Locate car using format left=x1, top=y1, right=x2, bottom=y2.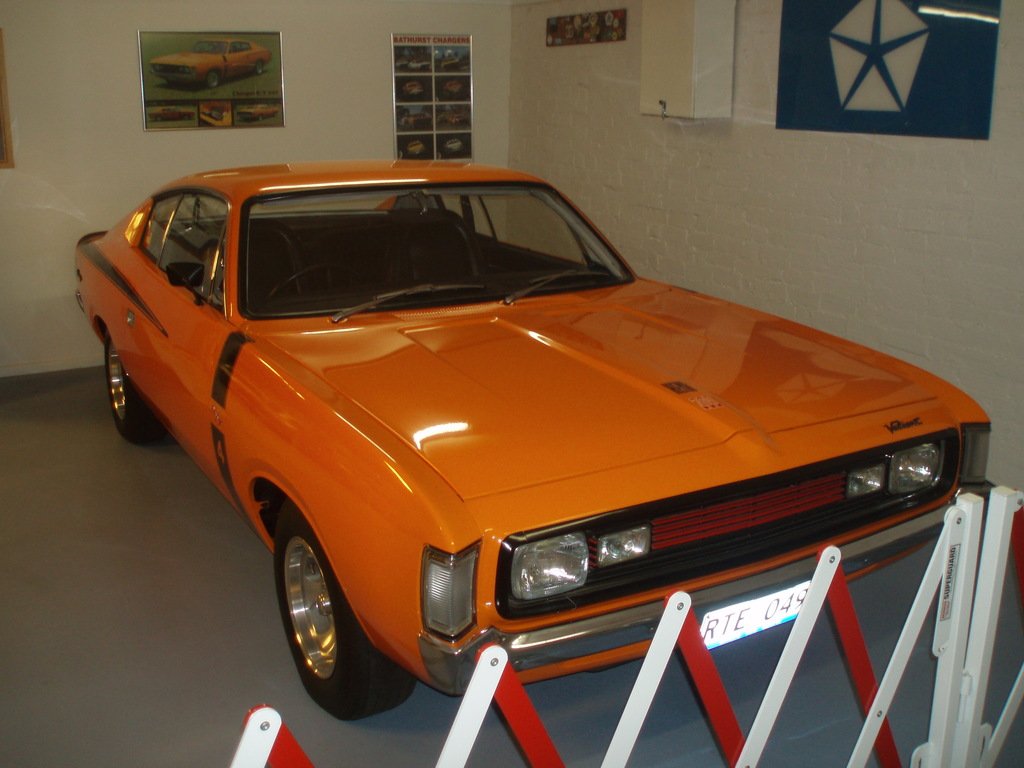
left=442, top=77, right=463, bottom=95.
